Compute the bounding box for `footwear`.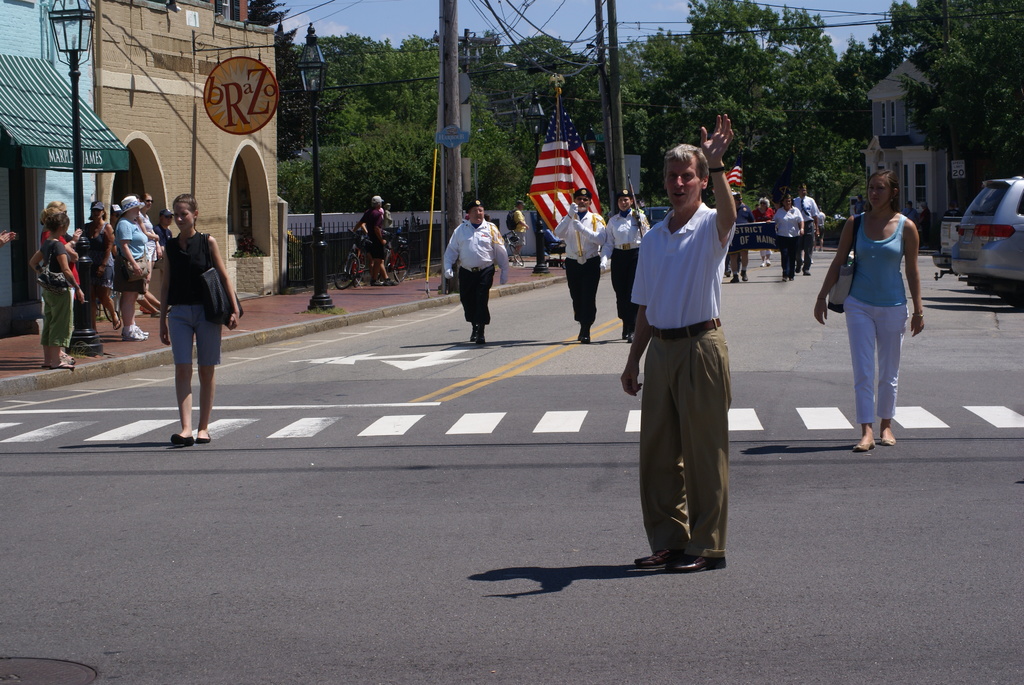
x1=372 y1=278 x2=383 y2=288.
